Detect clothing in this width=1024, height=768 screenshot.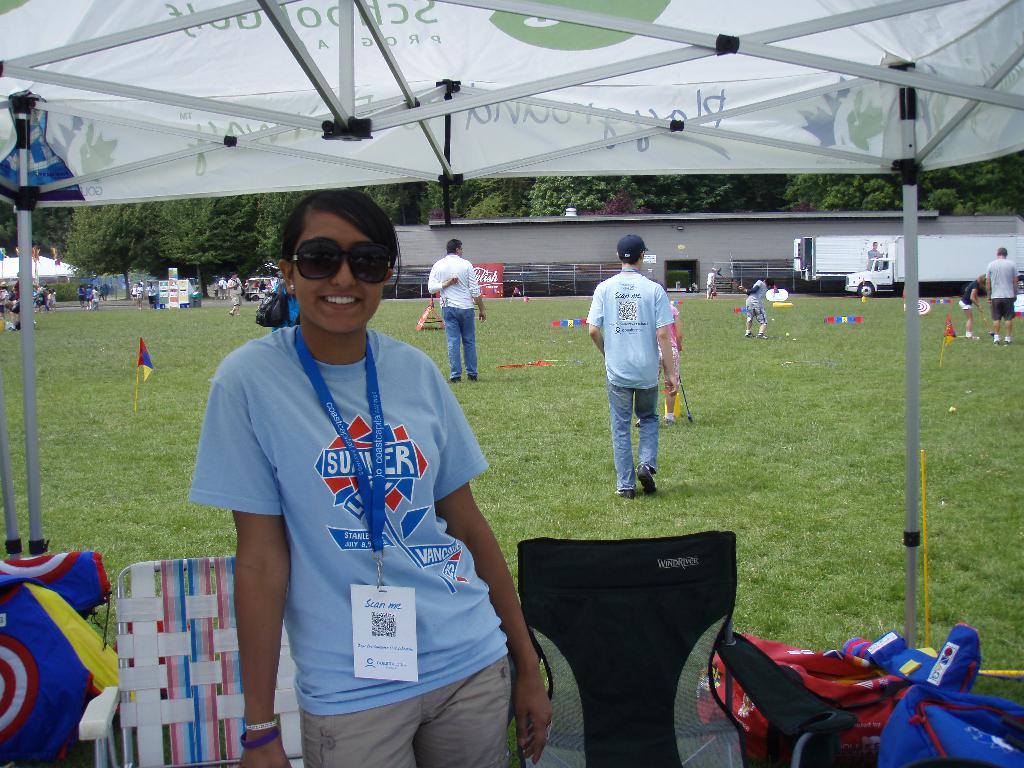
Detection: Rect(234, 268, 499, 736).
